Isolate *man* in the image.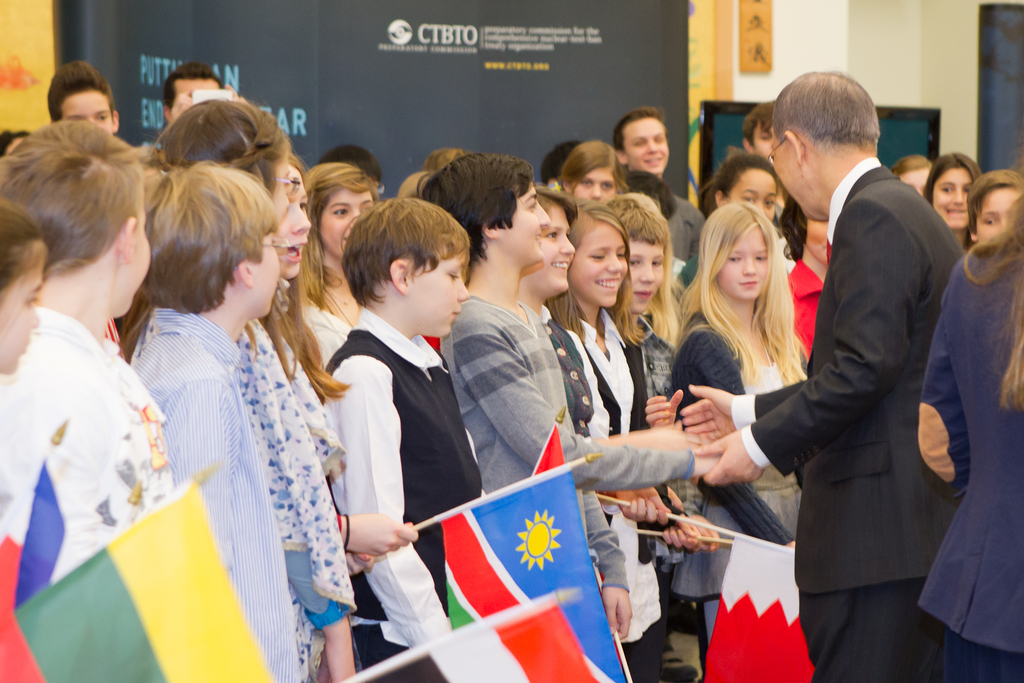
Isolated region: 39 60 125 138.
